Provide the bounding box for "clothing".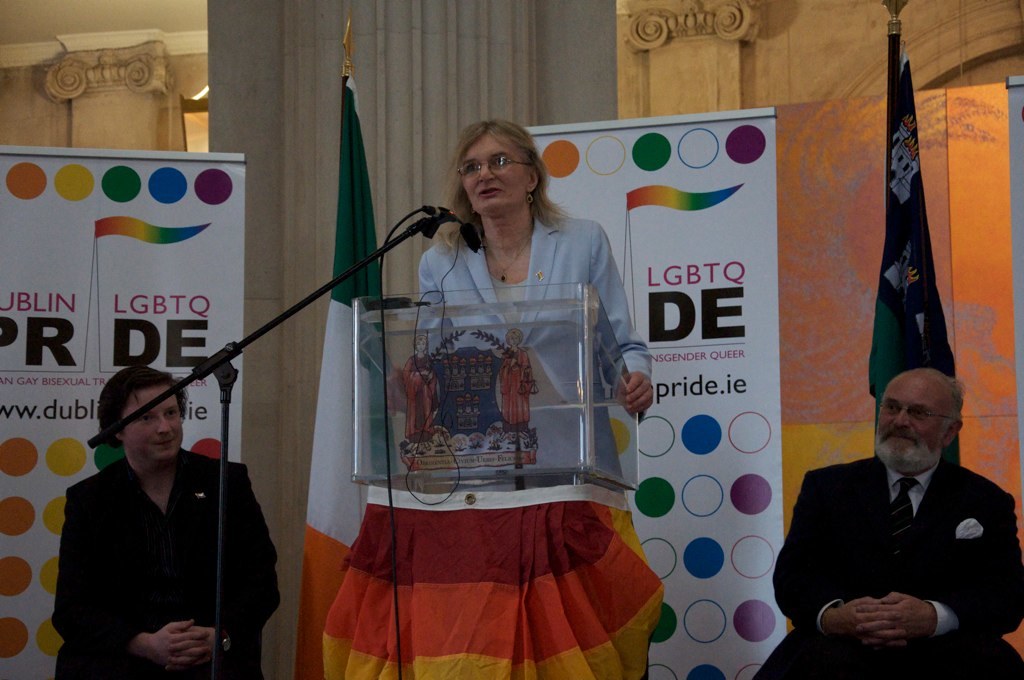
select_region(414, 212, 653, 492).
